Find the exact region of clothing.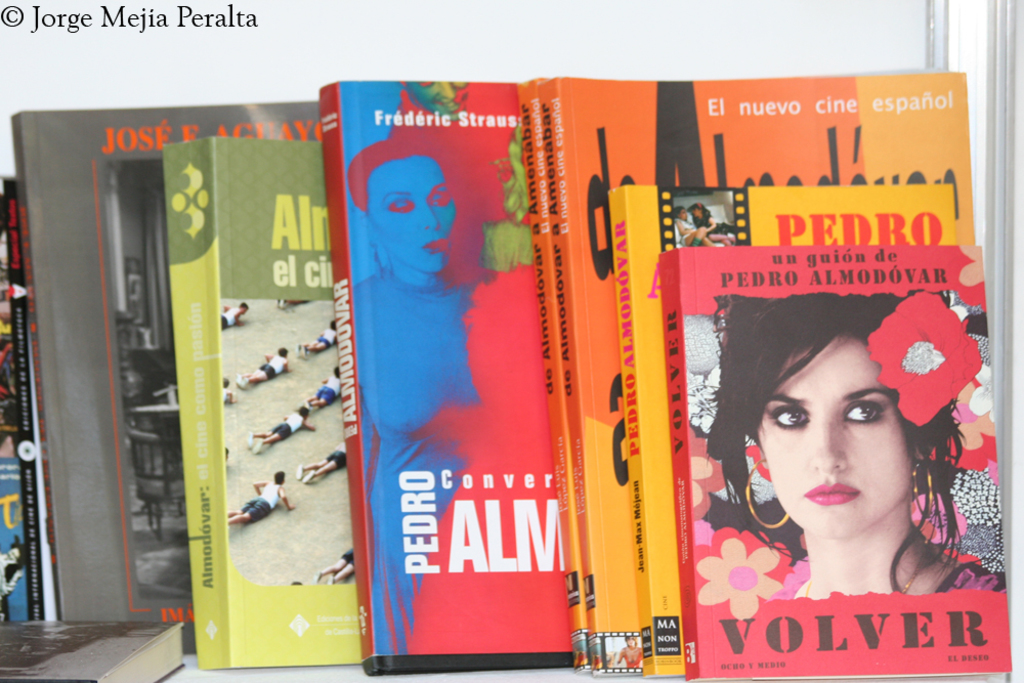
Exact region: 240 481 282 523.
